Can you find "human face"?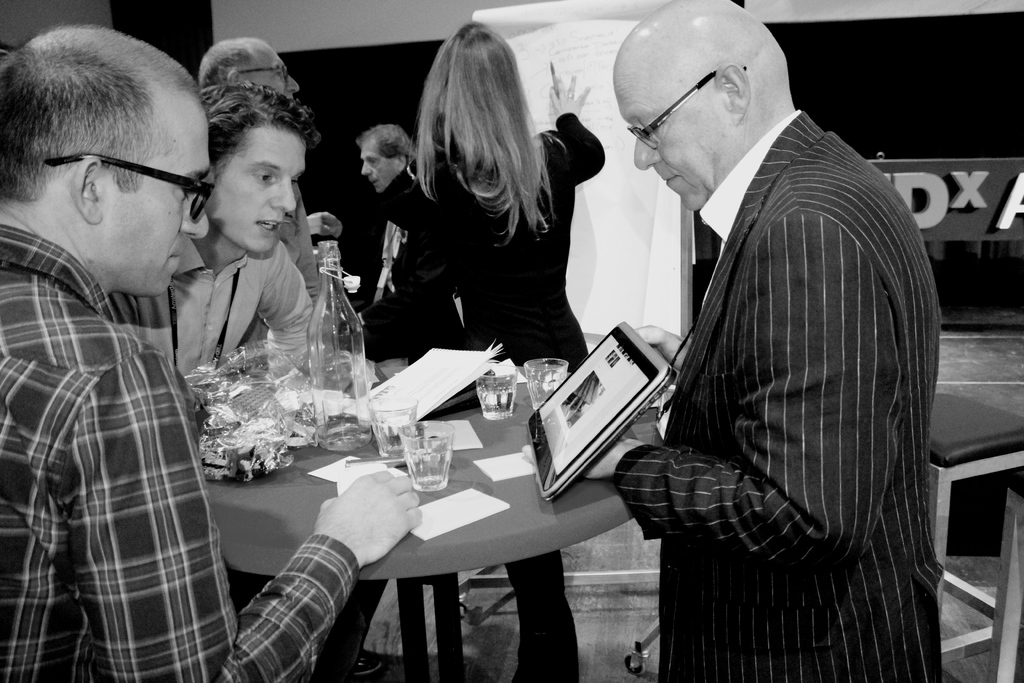
Yes, bounding box: select_region(613, 67, 728, 211).
